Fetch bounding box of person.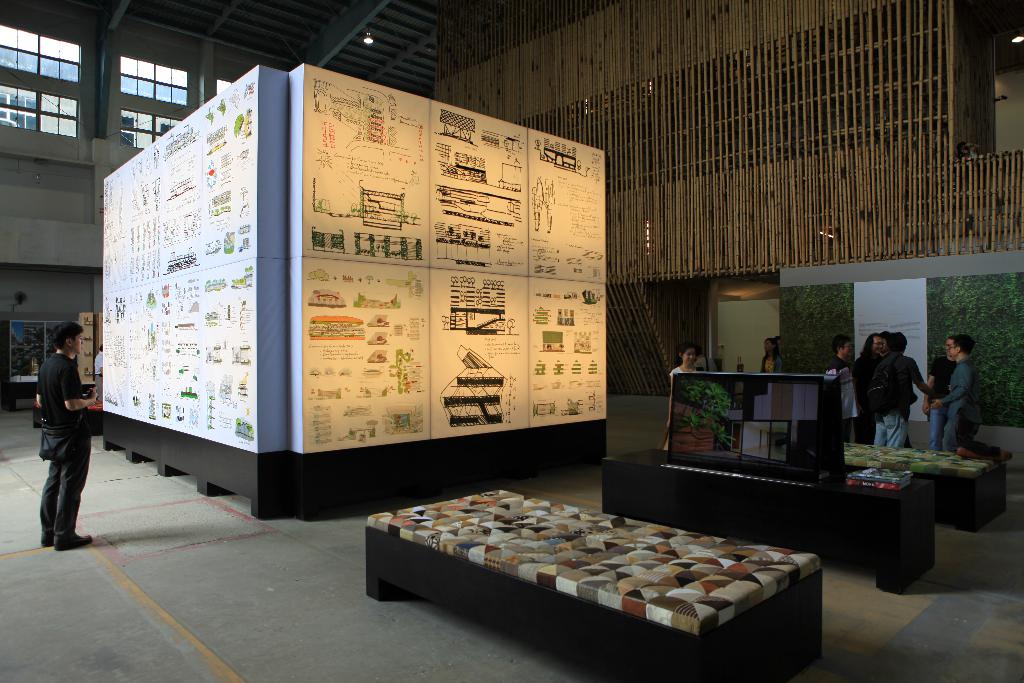
Bbox: bbox(760, 334, 784, 376).
